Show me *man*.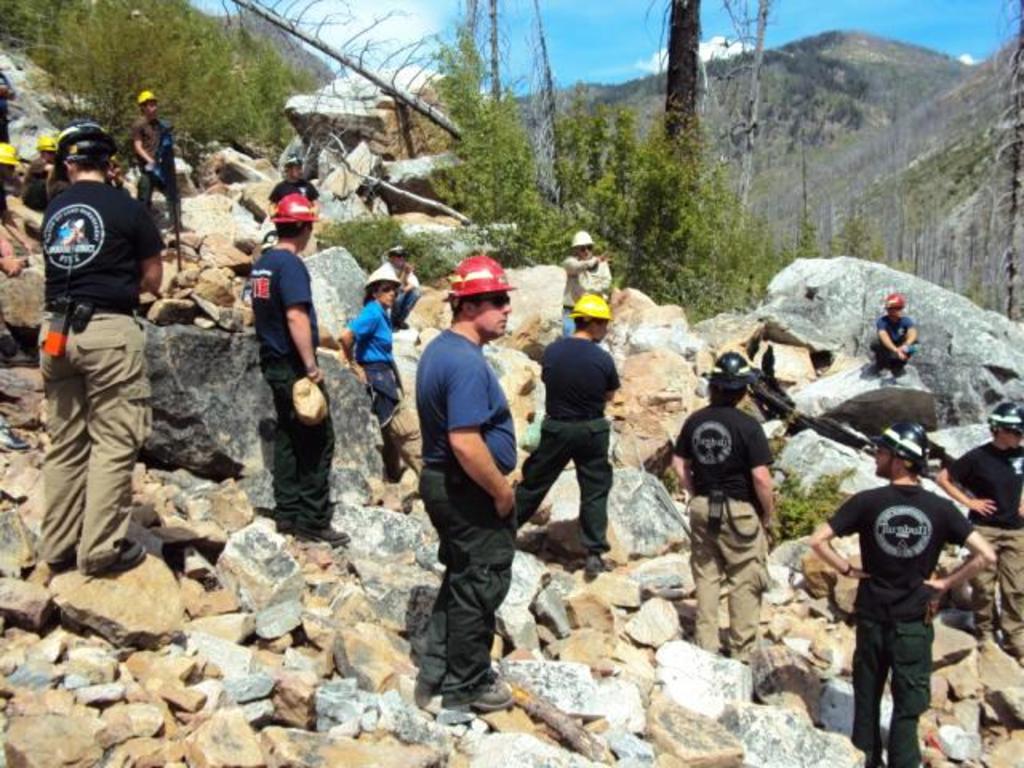
*man* is here: [26,117,163,574].
